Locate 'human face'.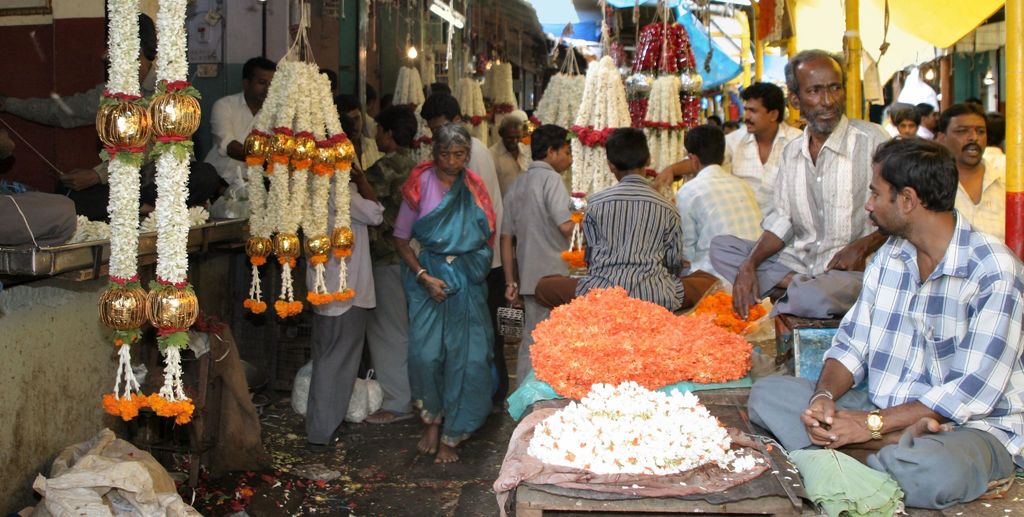
Bounding box: (246, 65, 275, 105).
